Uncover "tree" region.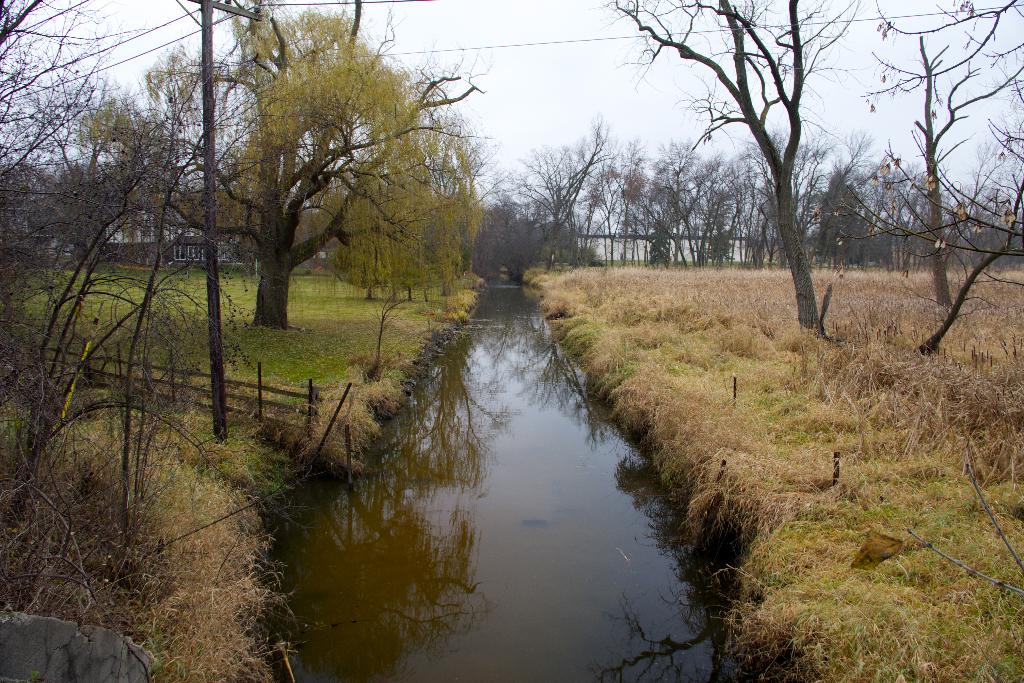
Uncovered: <box>835,0,1023,256</box>.
